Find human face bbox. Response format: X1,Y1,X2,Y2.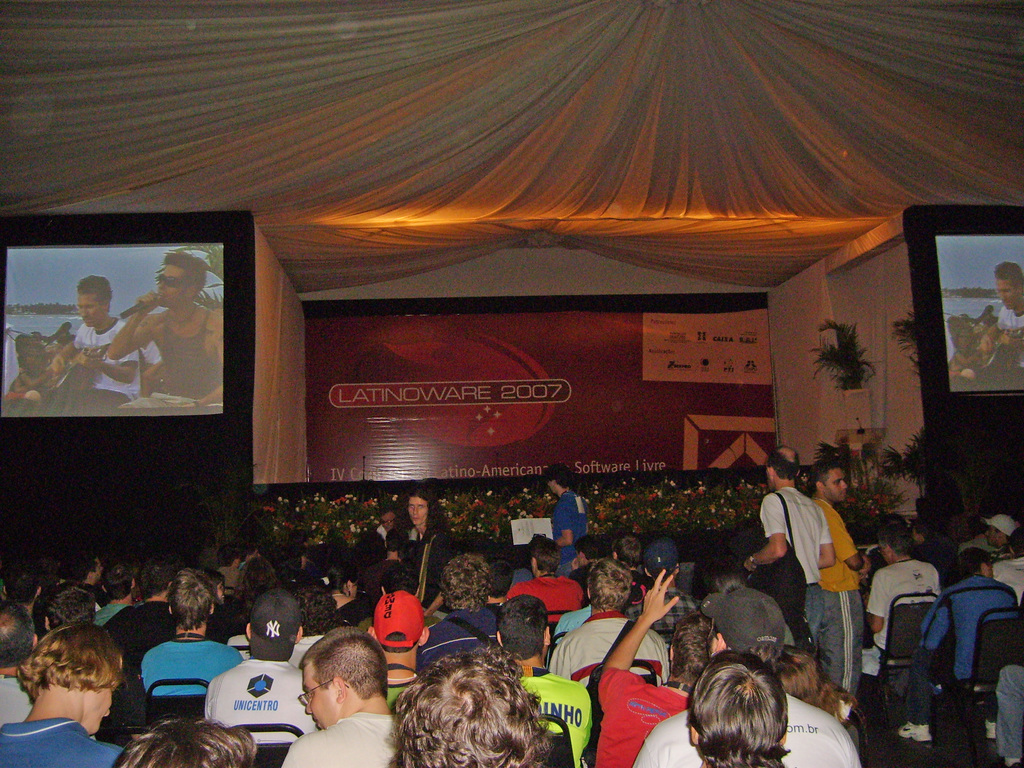
154,265,186,306.
